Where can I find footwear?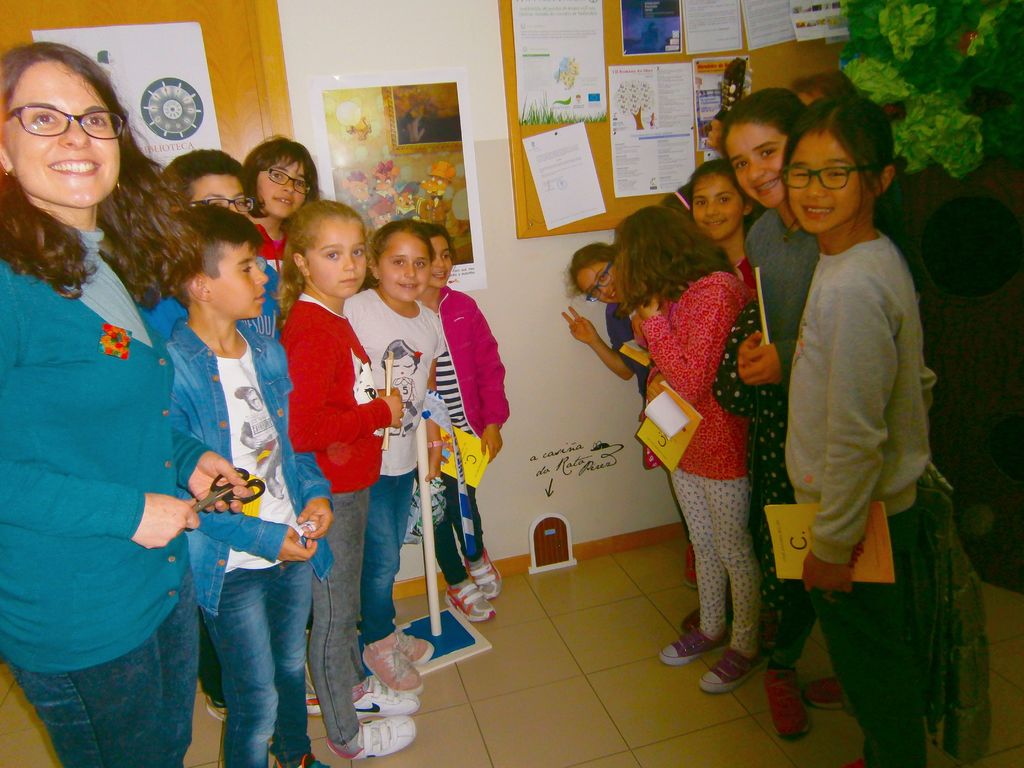
You can find it at 275,758,335,767.
